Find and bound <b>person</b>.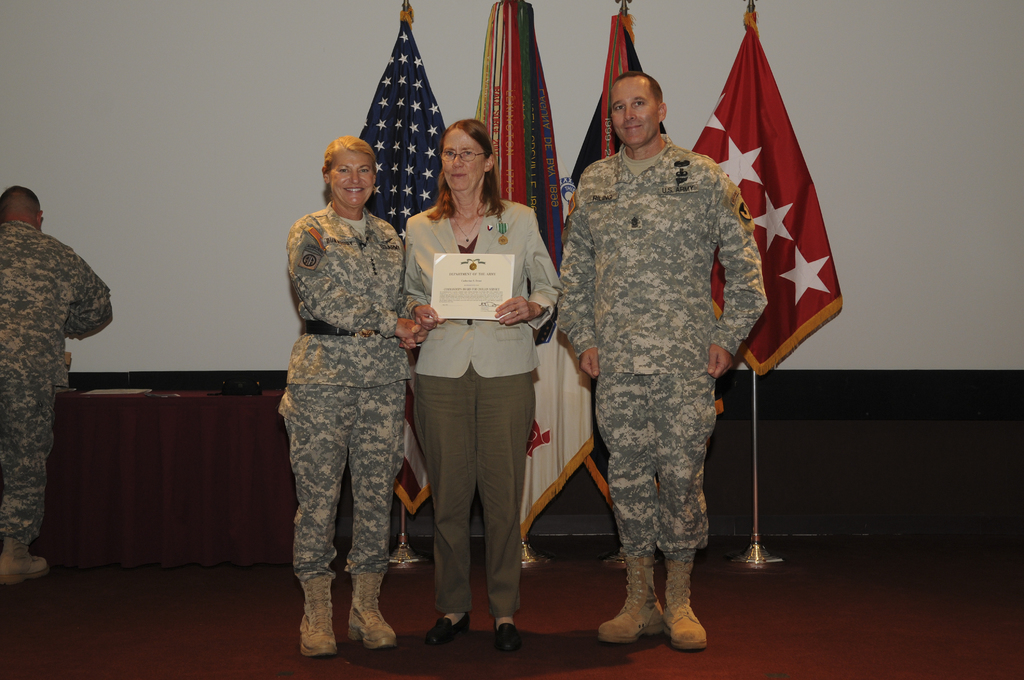
Bound: left=553, top=70, right=769, bottom=652.
